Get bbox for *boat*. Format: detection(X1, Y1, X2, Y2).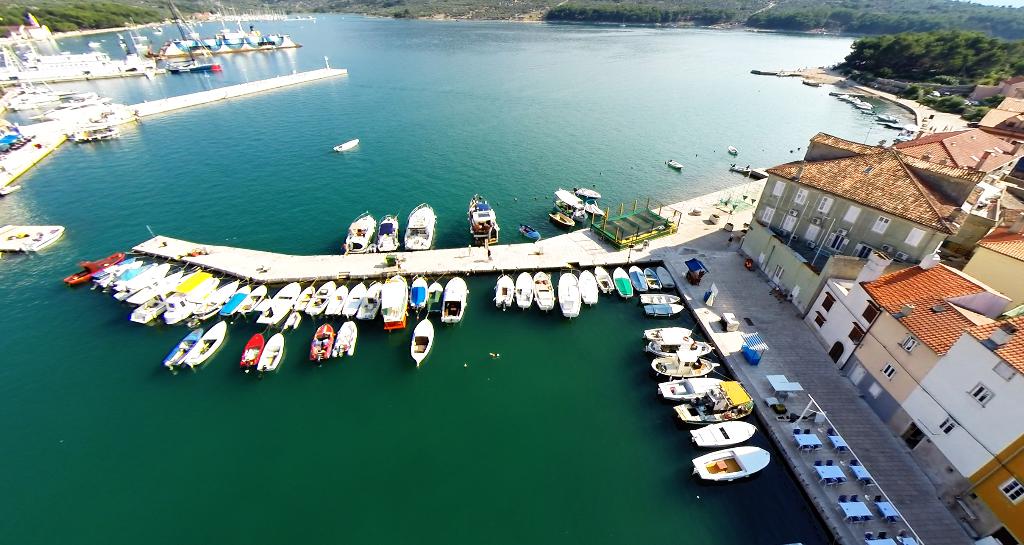
detection(441, 272, 467, 325).
